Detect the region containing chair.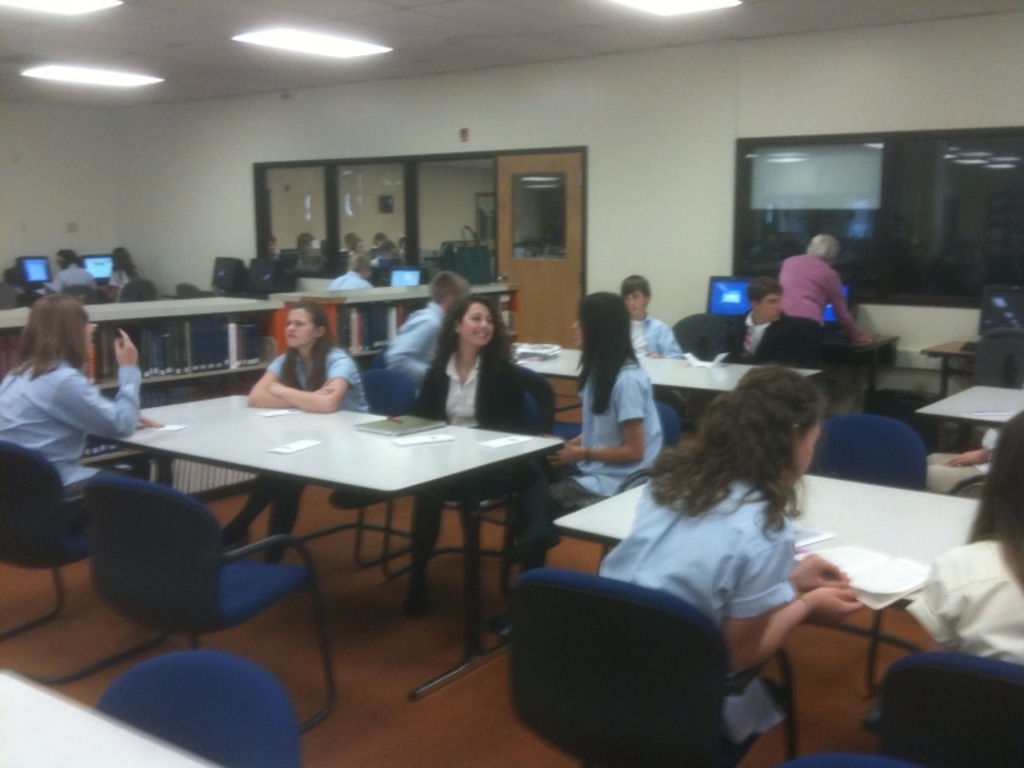
region(81, 470, 342, 736).
